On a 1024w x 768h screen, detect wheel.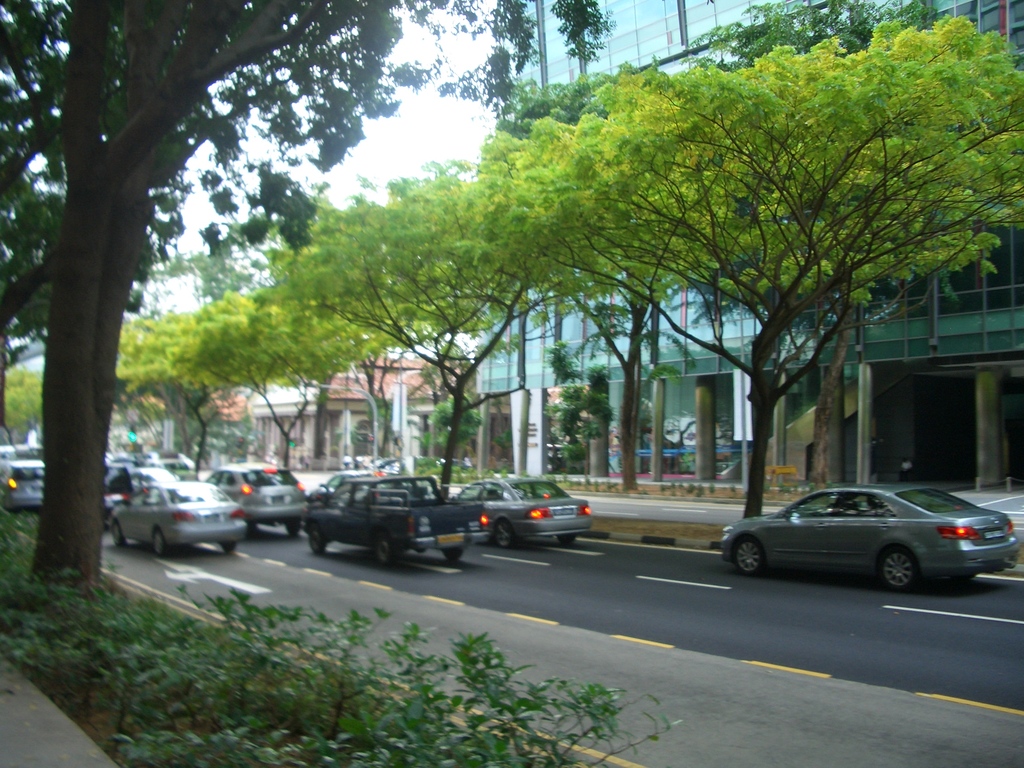
bbox(557, 535, 574, 543).
